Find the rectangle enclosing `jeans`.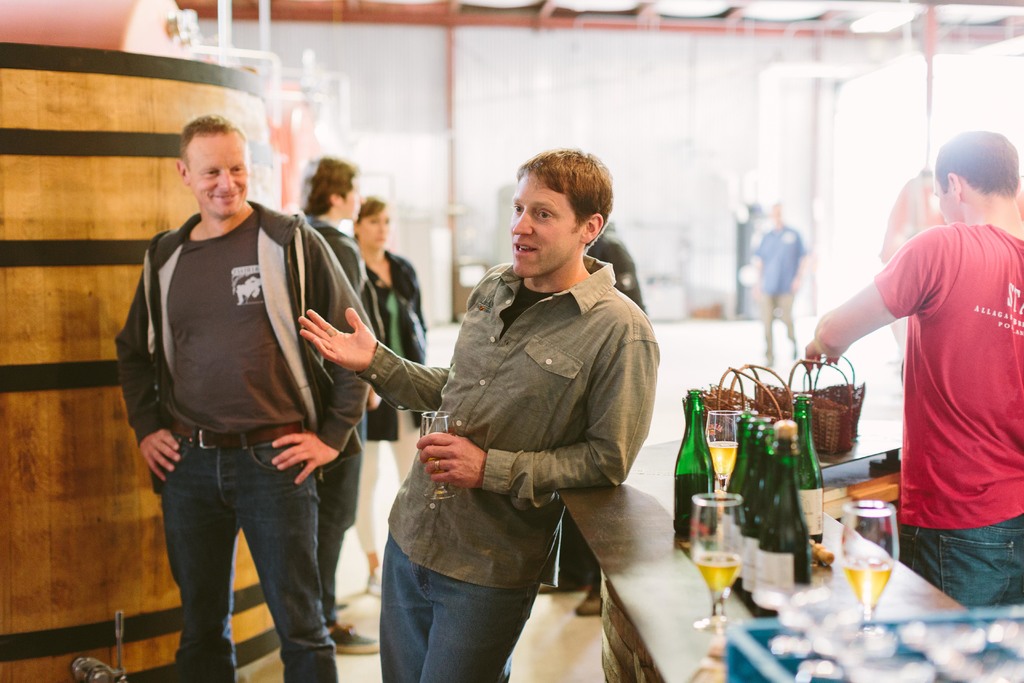
(149, 438, 341, 679).
